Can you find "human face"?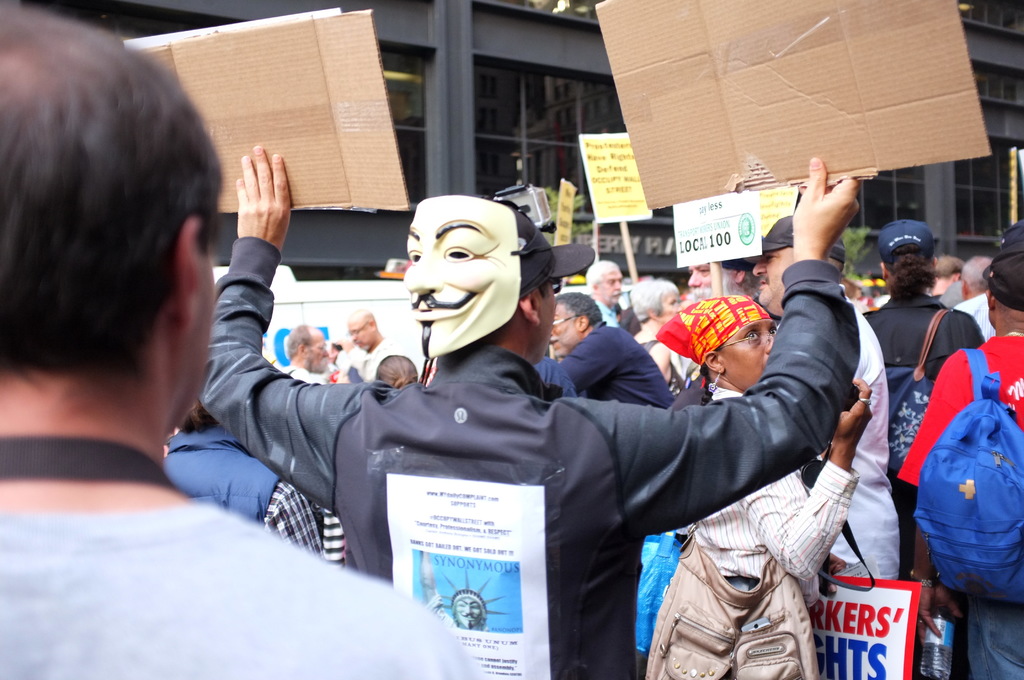
Yes, bounding box: x1=600, y1=271, x2=619, y2=303.
